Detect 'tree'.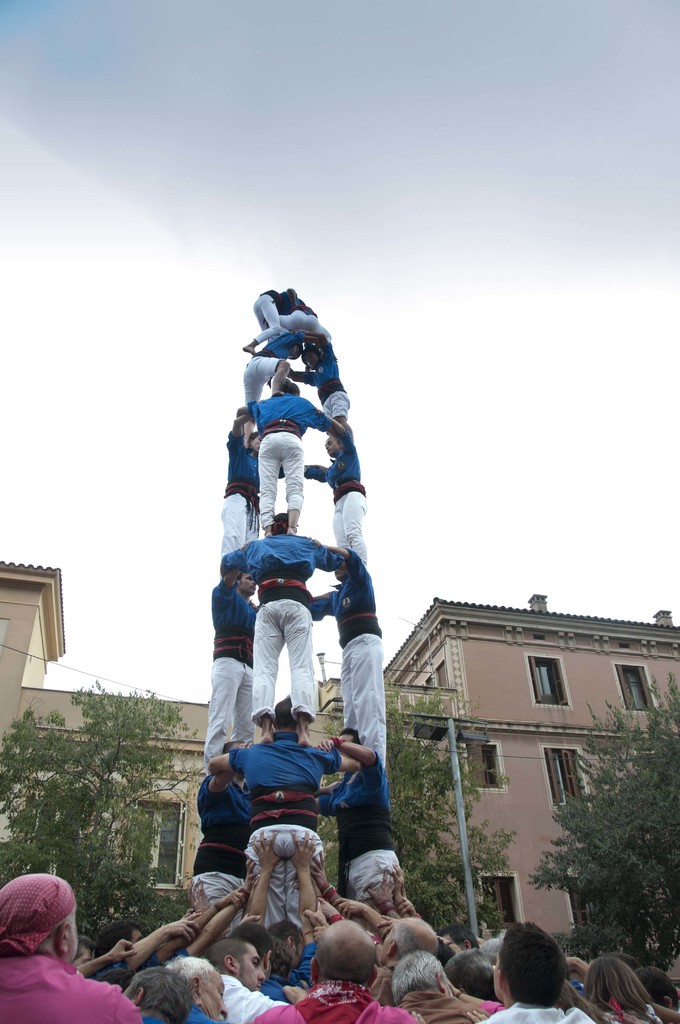
Detected at [547,732,663,964].
